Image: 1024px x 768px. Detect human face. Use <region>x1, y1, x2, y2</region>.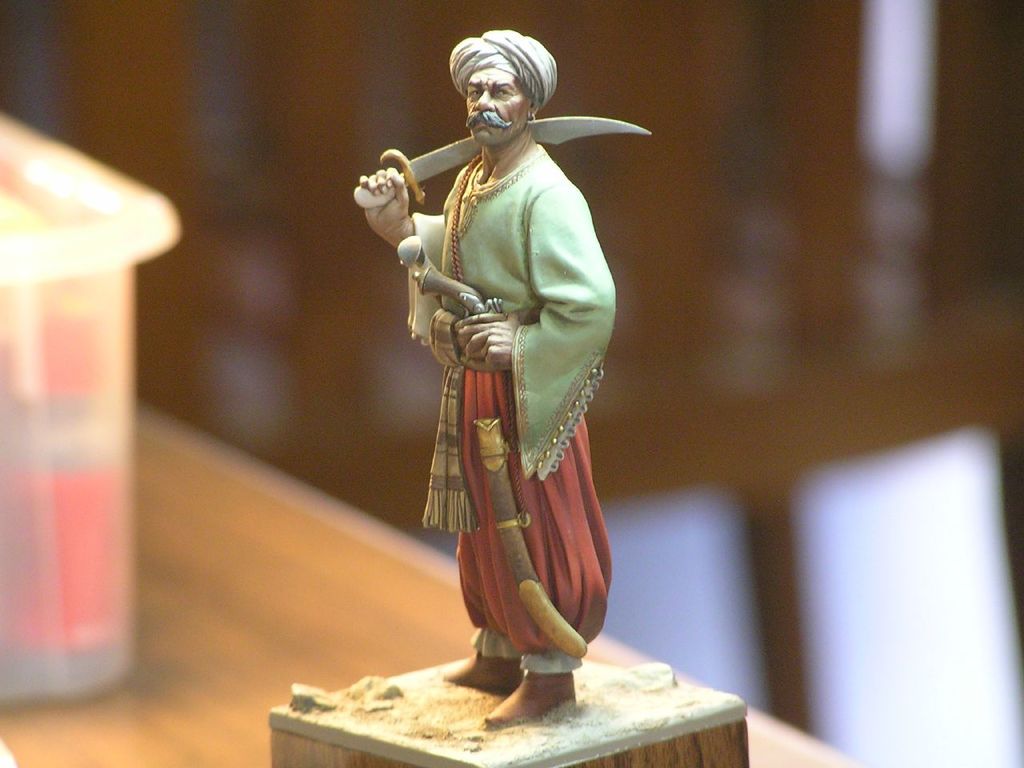
<region>467, 67, 530, 146</region>.
